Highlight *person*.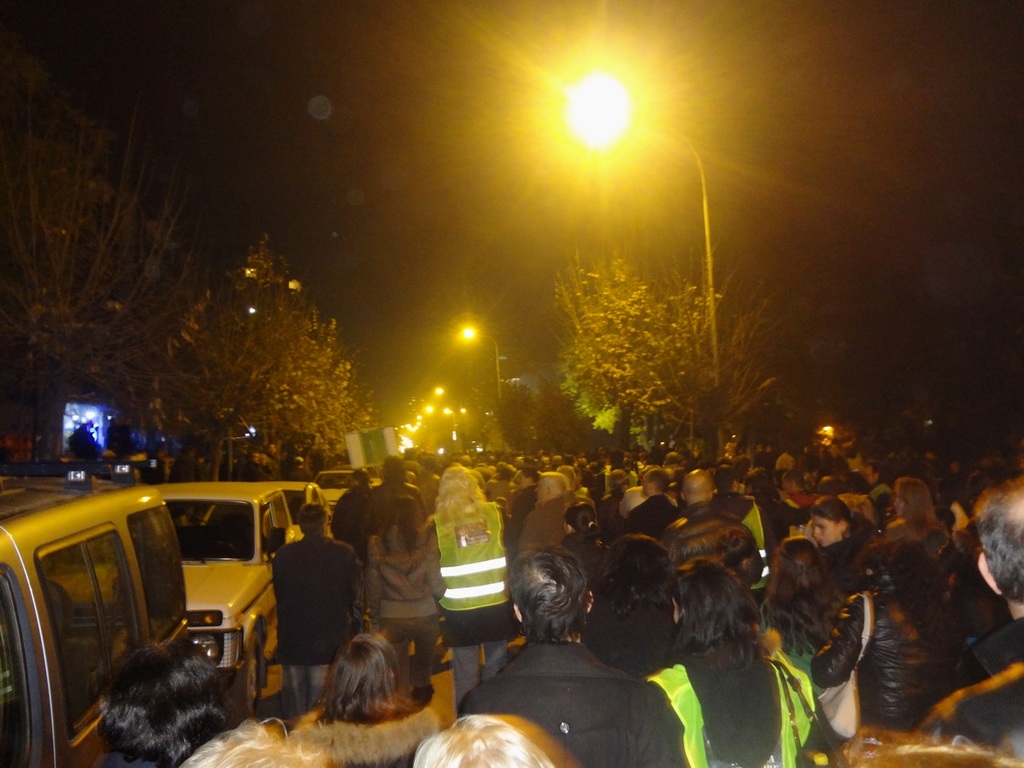
Highlighted region: x1=853, y1=474, x2=979, y2=728.
